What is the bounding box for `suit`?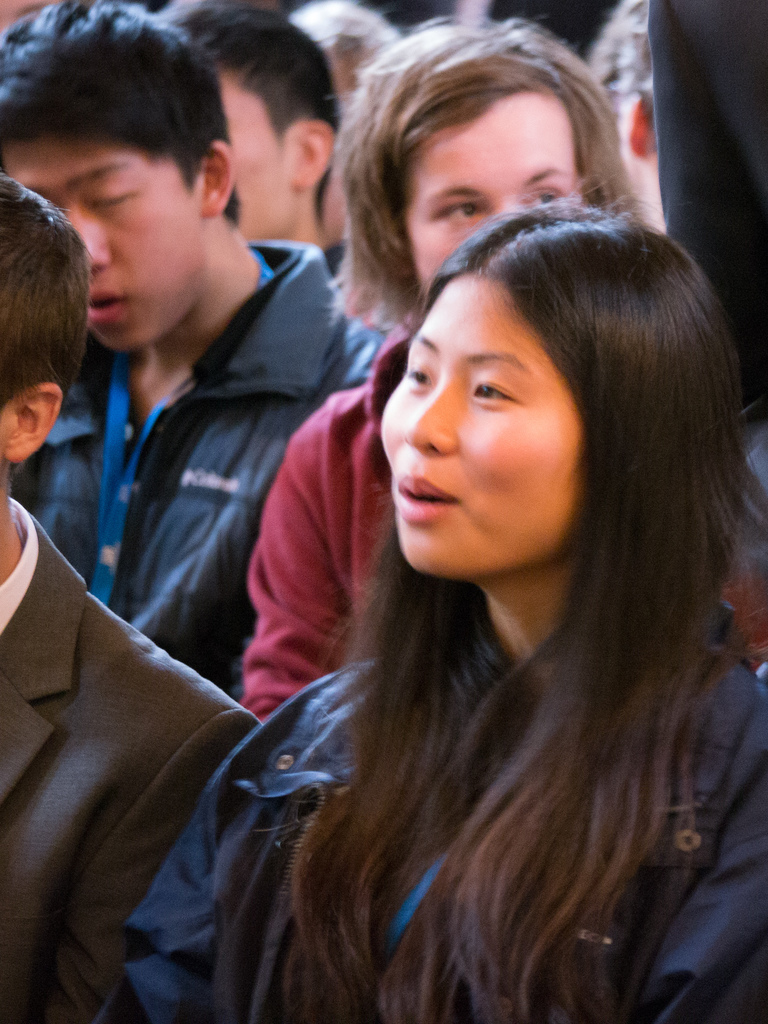
[left=0, top=517, right=263, bottom=1022].
